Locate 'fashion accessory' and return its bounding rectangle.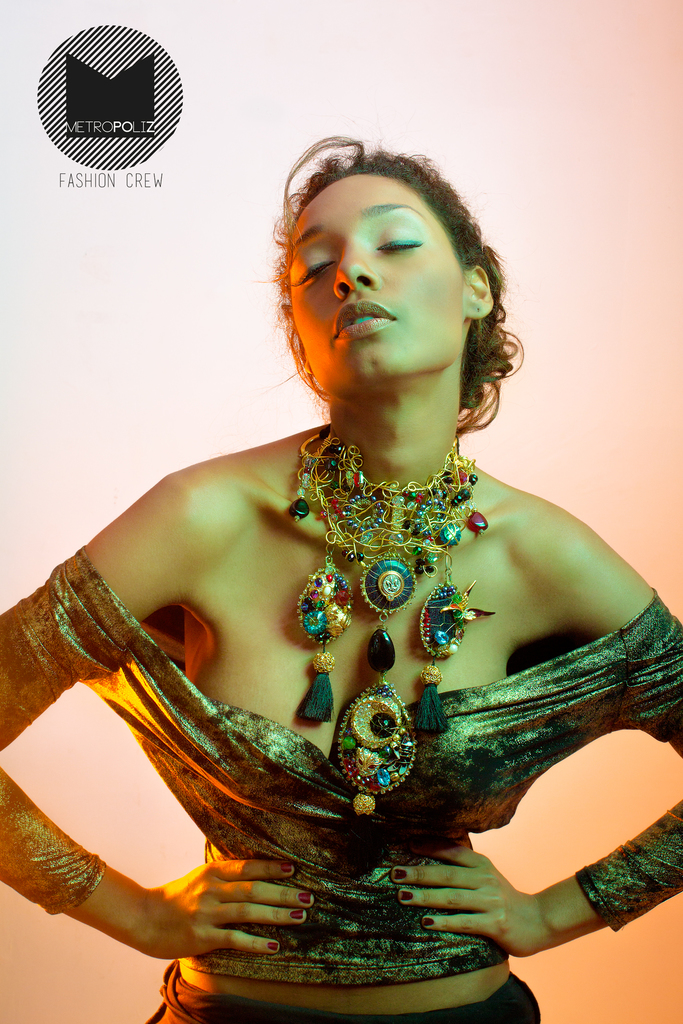
265:939:282:953.
